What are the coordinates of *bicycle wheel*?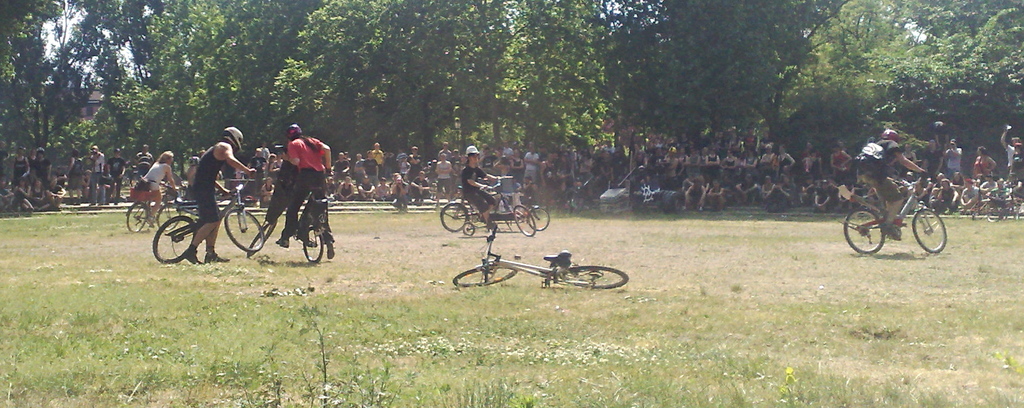
[142,211,196,261].
